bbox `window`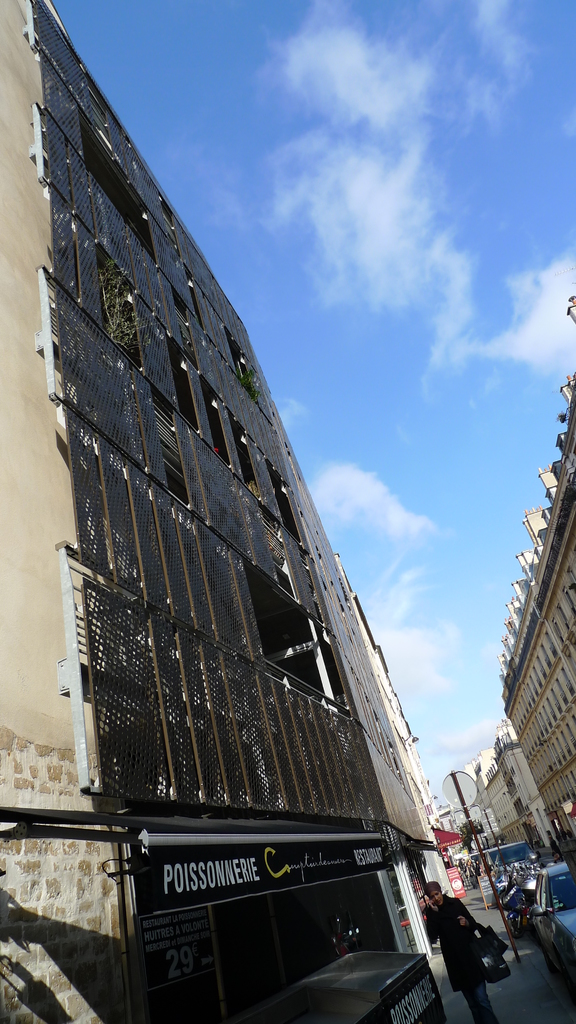
locate(171, 288, 200, 371)
